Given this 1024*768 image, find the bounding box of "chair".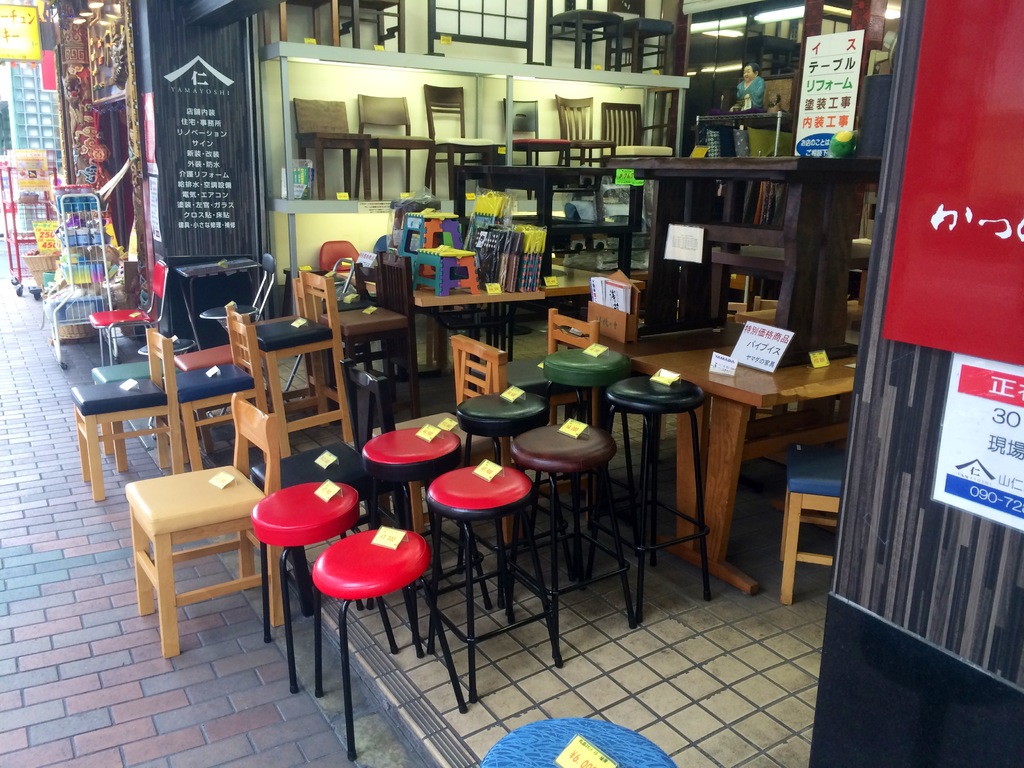
(501, 315, 595, 504).
